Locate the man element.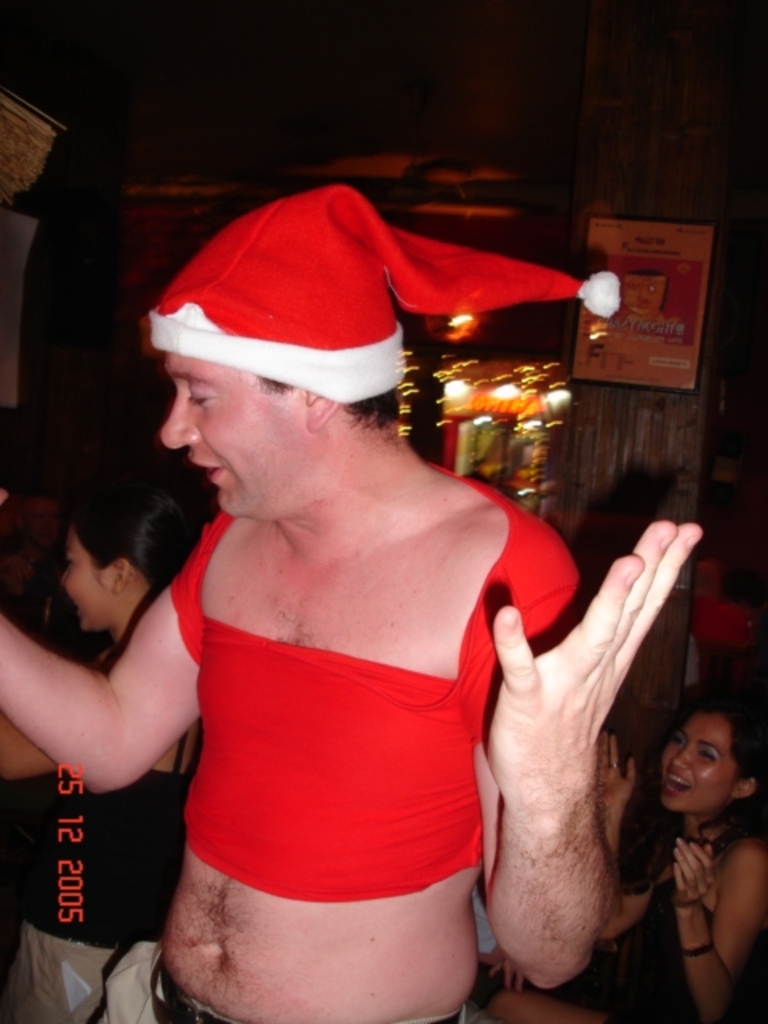
Element bbox: <bbox>0, 197, 704, 1022</bbox>.
